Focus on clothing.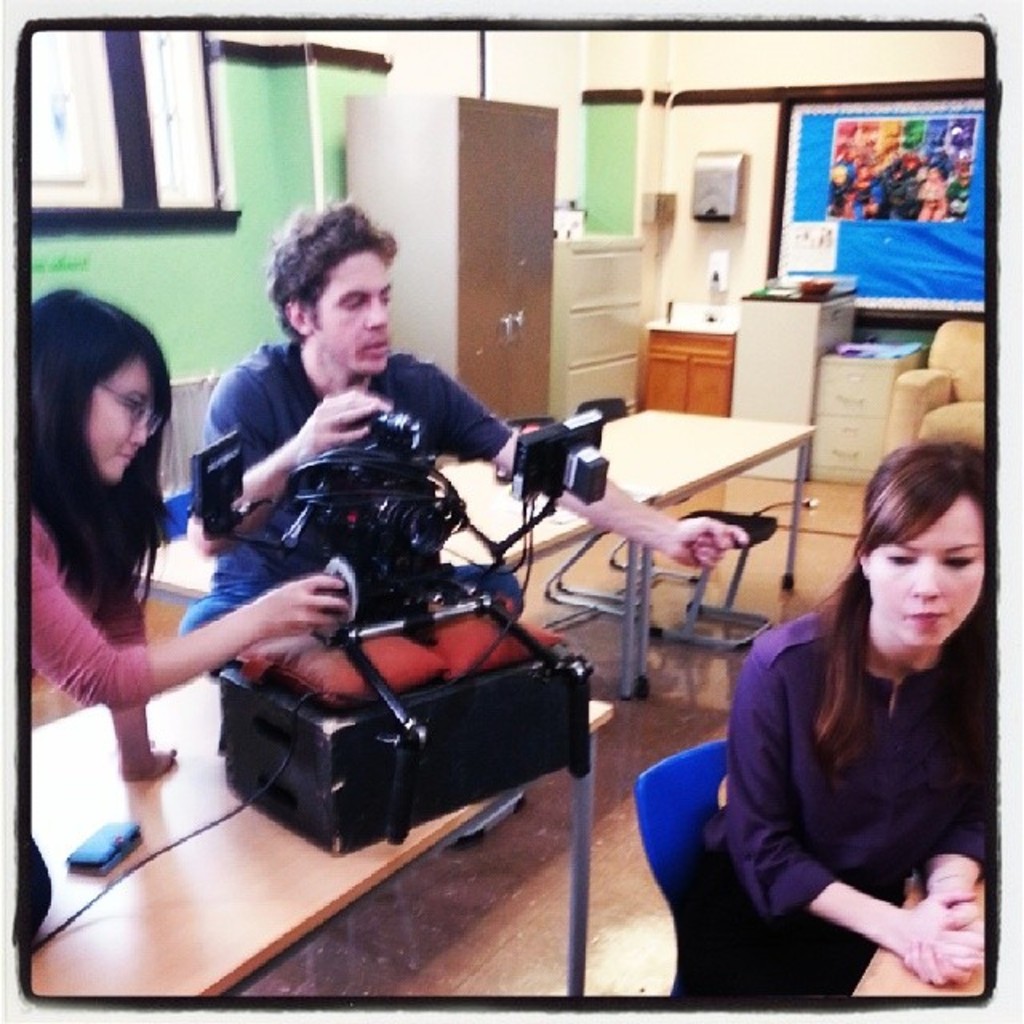
Focused at <bbox>211, 344, 522, 715</bbox>.
